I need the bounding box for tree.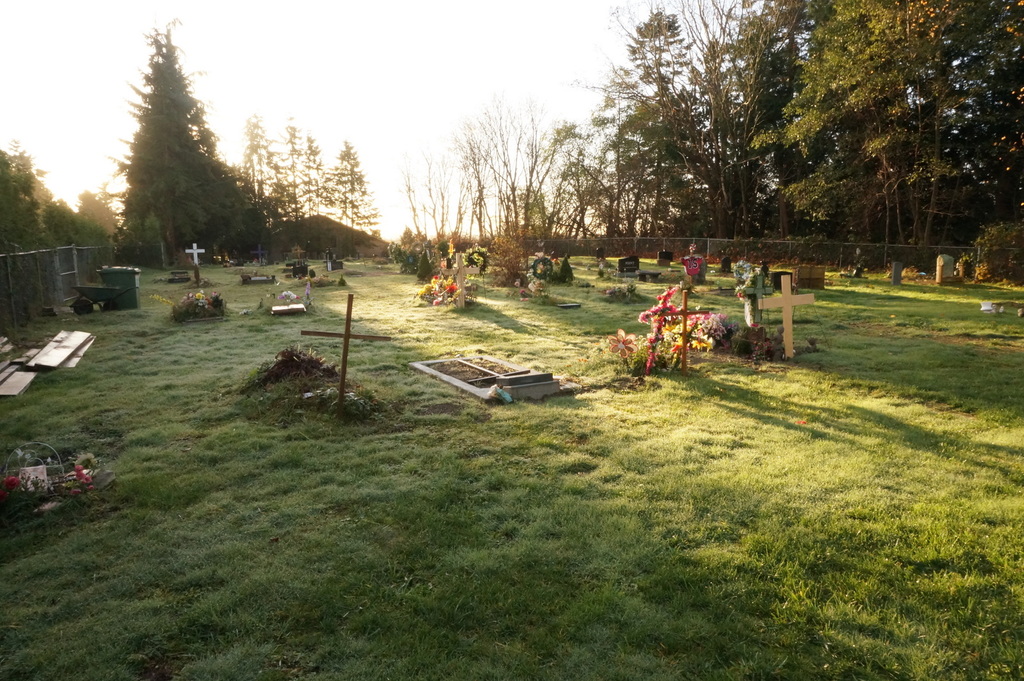
Here it is: [left=388, top=77, right=559, bottom=284].
